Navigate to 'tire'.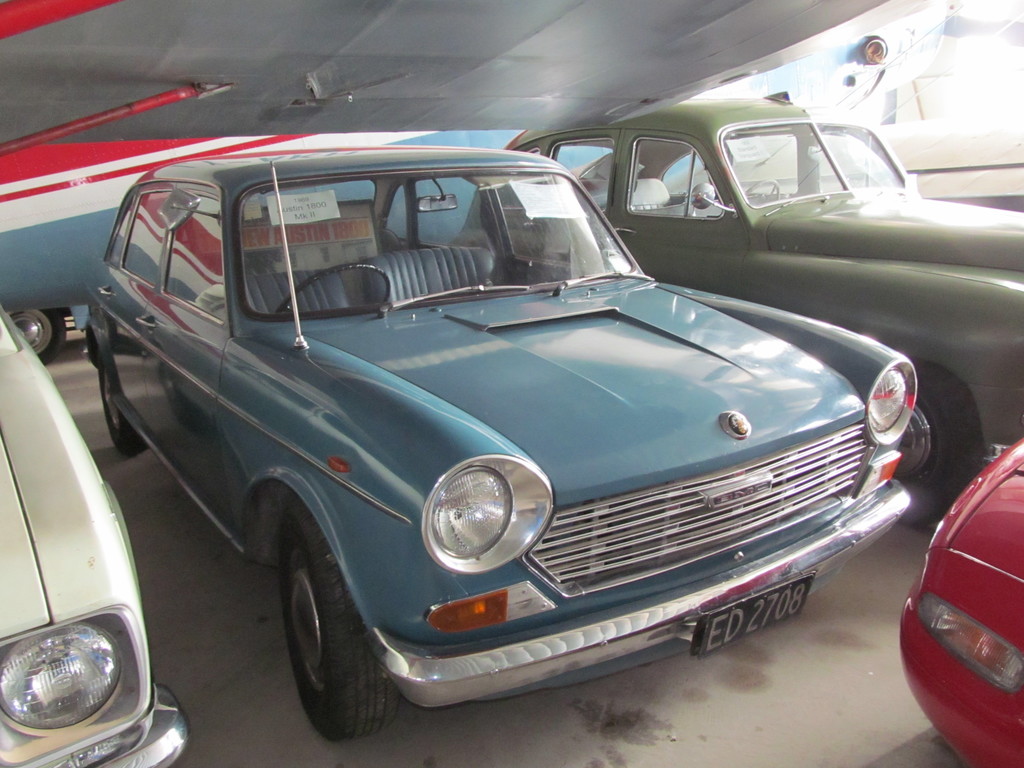
Navigation target: 898, 372, 975, 524.
